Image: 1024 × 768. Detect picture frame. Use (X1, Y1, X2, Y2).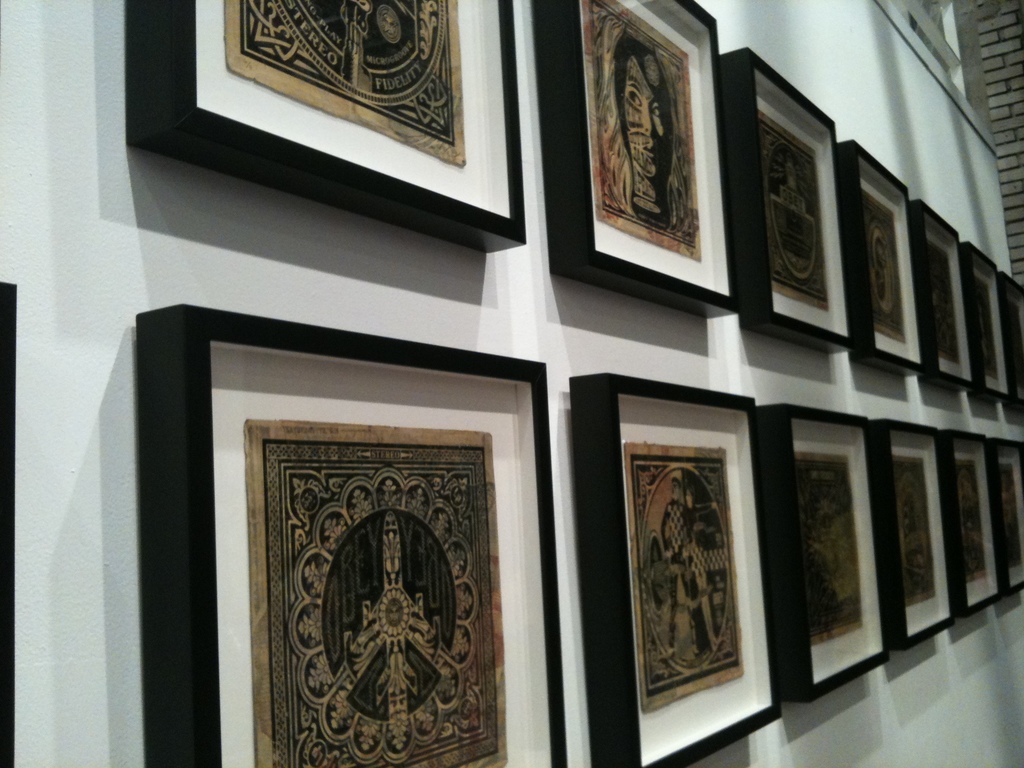
(845, 145, 927, 369).
